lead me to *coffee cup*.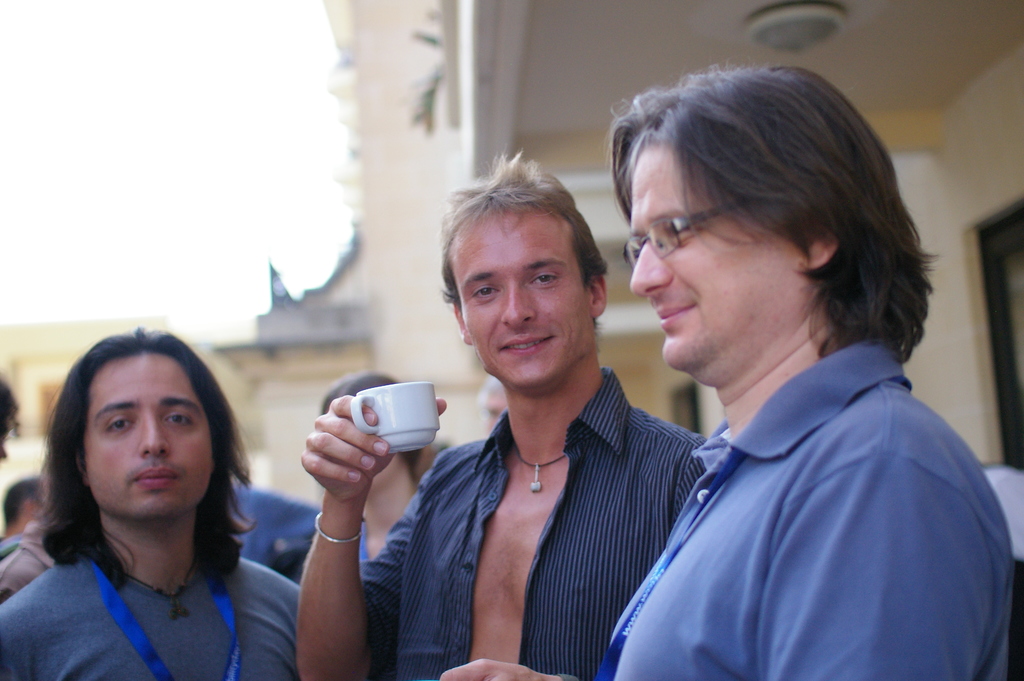
Lead to {"x1": 350, "y1": 382, "x2": 440, "y2": 455}.
